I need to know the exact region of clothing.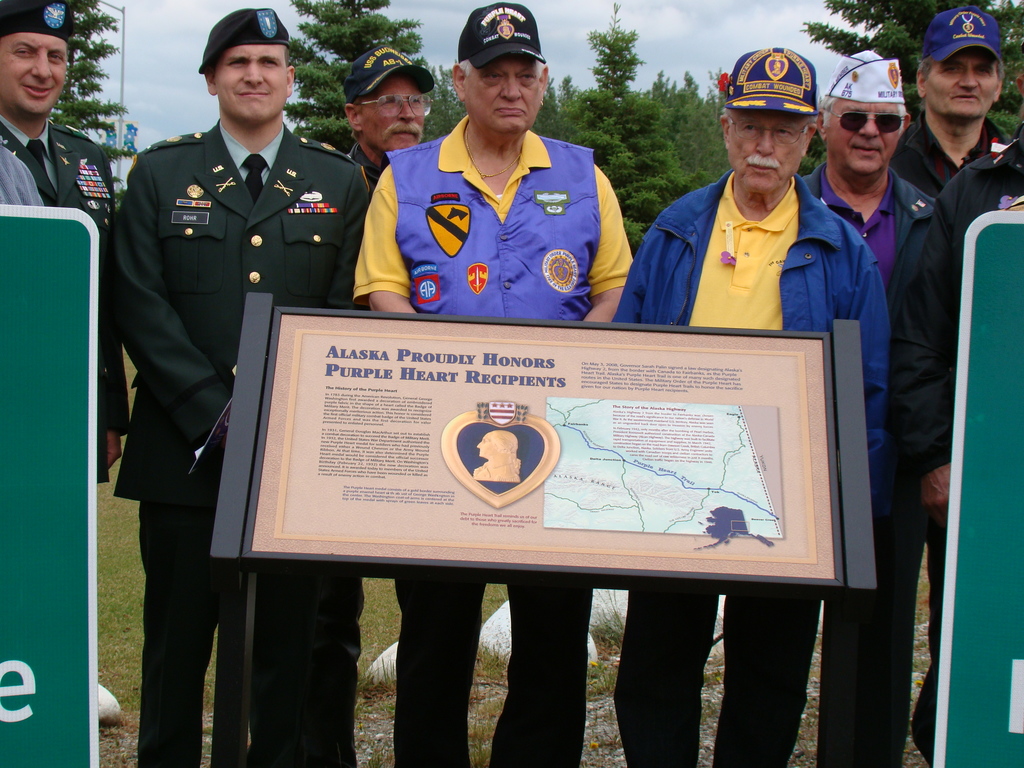
Region: (350,117,636,298).
